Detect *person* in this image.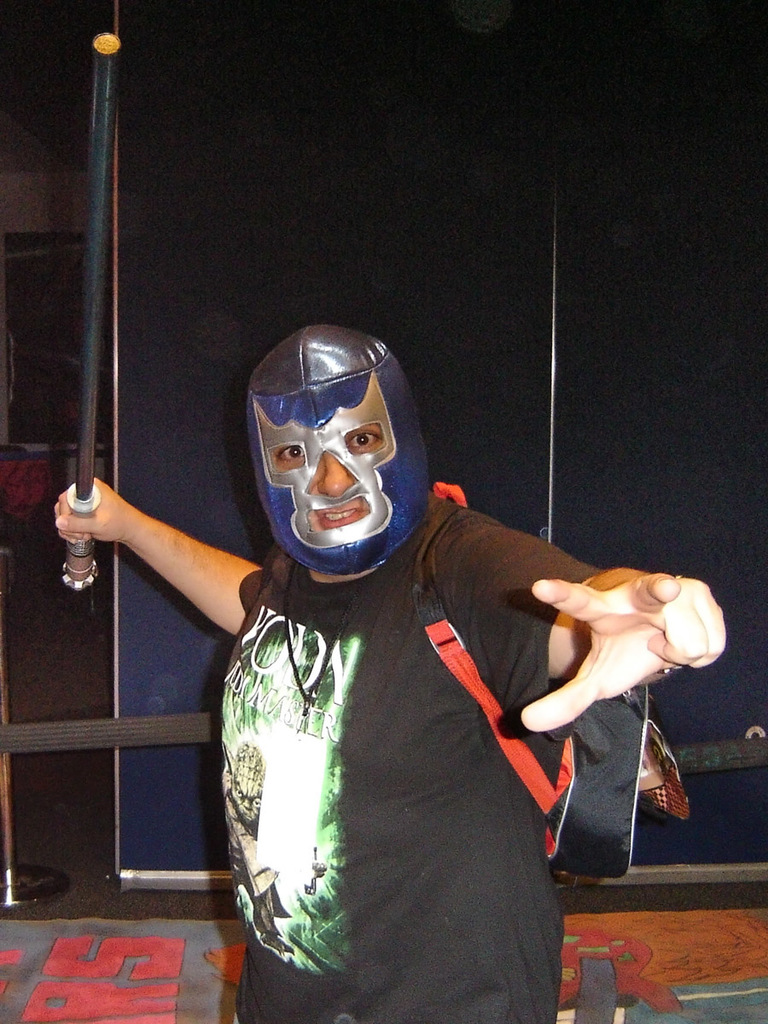
Detection: box(55, 325, 730, 1021).
